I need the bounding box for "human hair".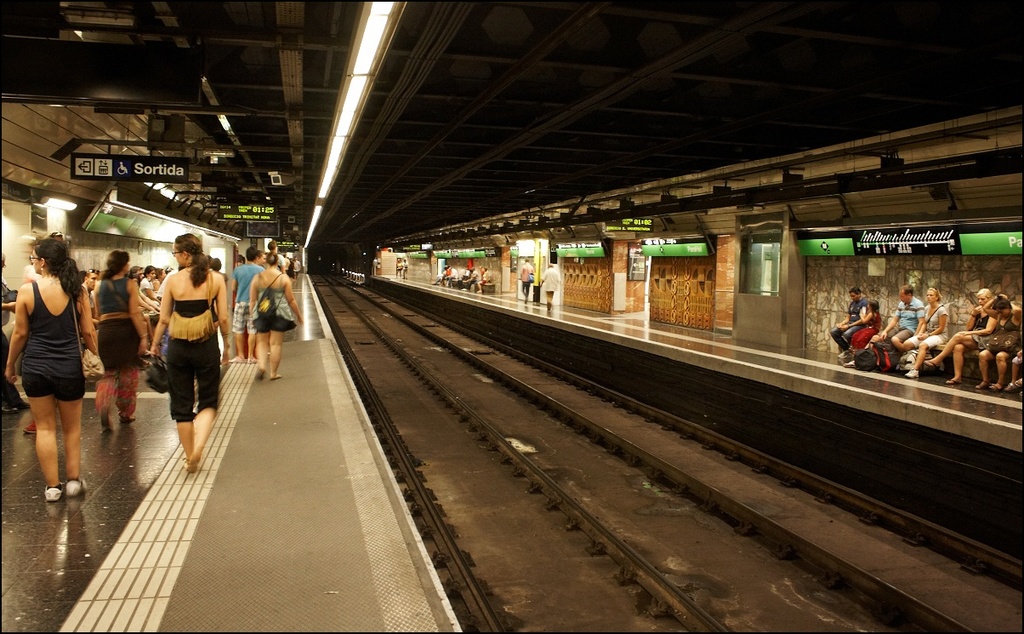
Here it is: 992 294 1011 310.
